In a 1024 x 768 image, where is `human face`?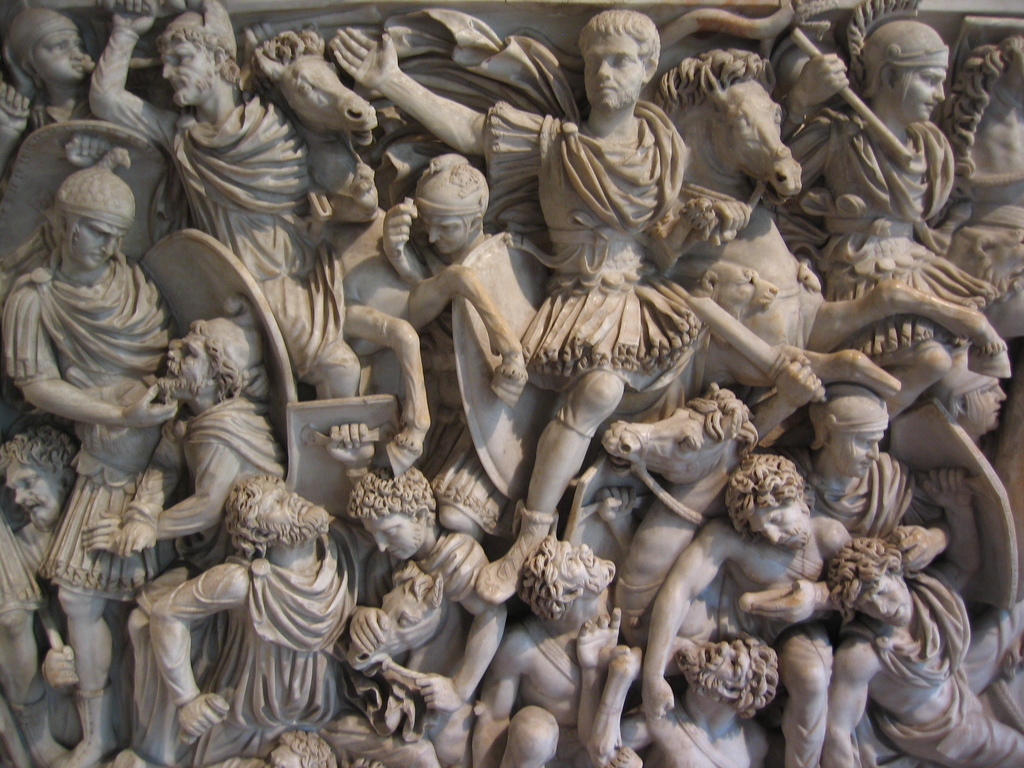
<bbox>584, 33, 643, 110</bbox>.
